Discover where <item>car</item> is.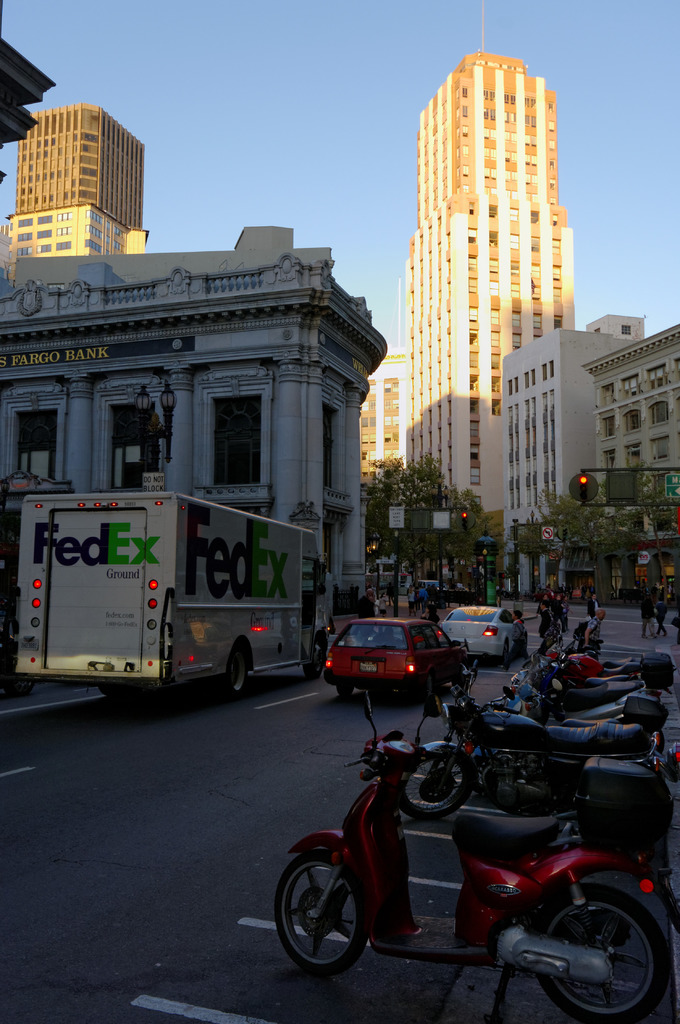
Discovered at [left=438, top=601, right=528, bottom=668].
